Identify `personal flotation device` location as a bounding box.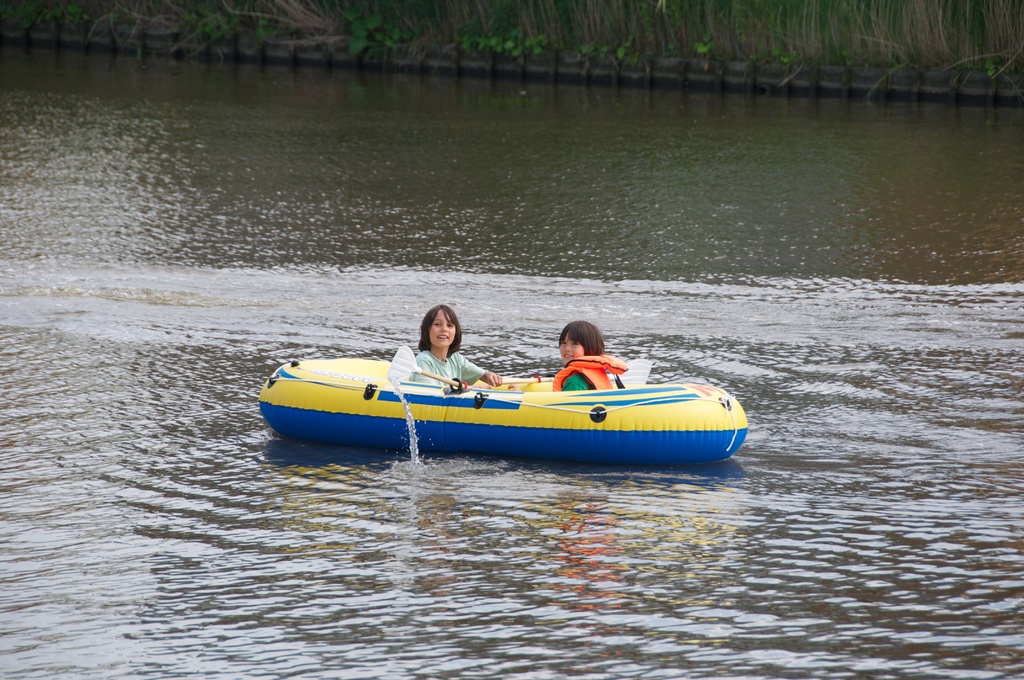
(552,351,630,393).
